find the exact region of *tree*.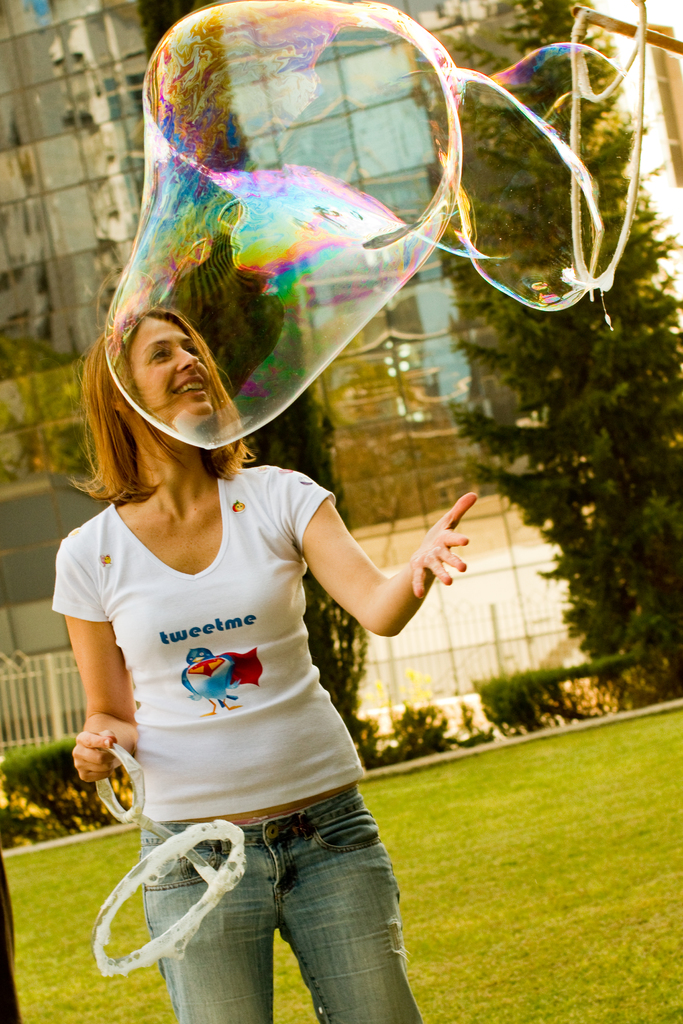
Exact region: l=124, t=0, r=370, b=769.
